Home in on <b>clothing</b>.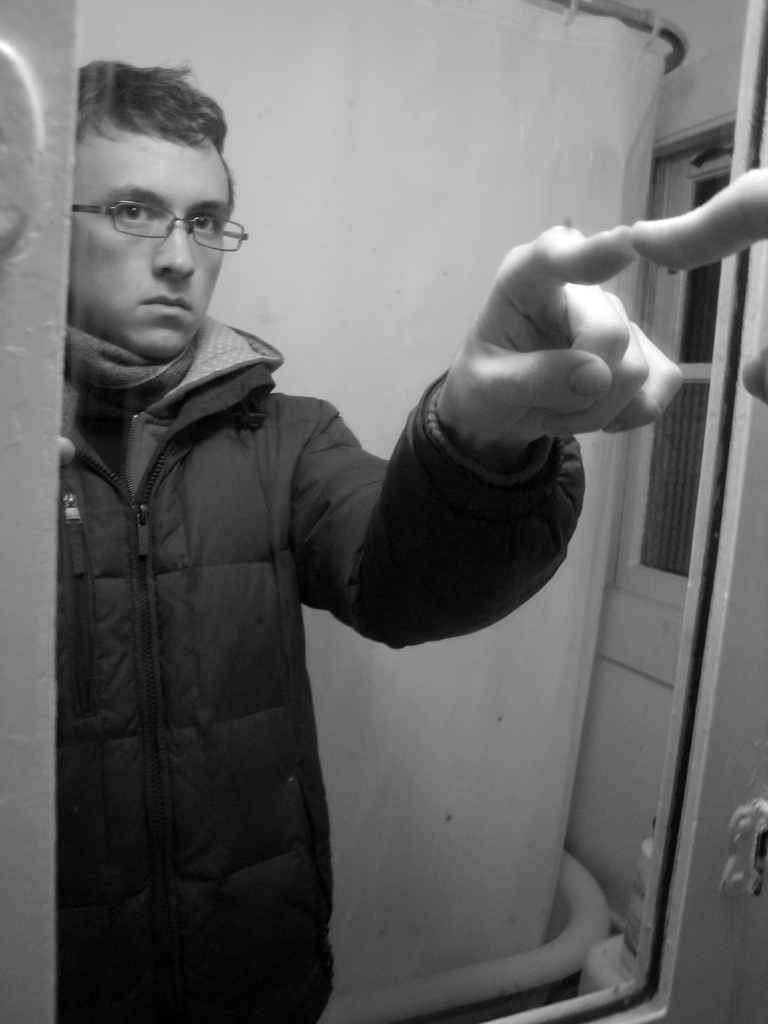
Homed in at rect(48, 309, 590, 1023).
